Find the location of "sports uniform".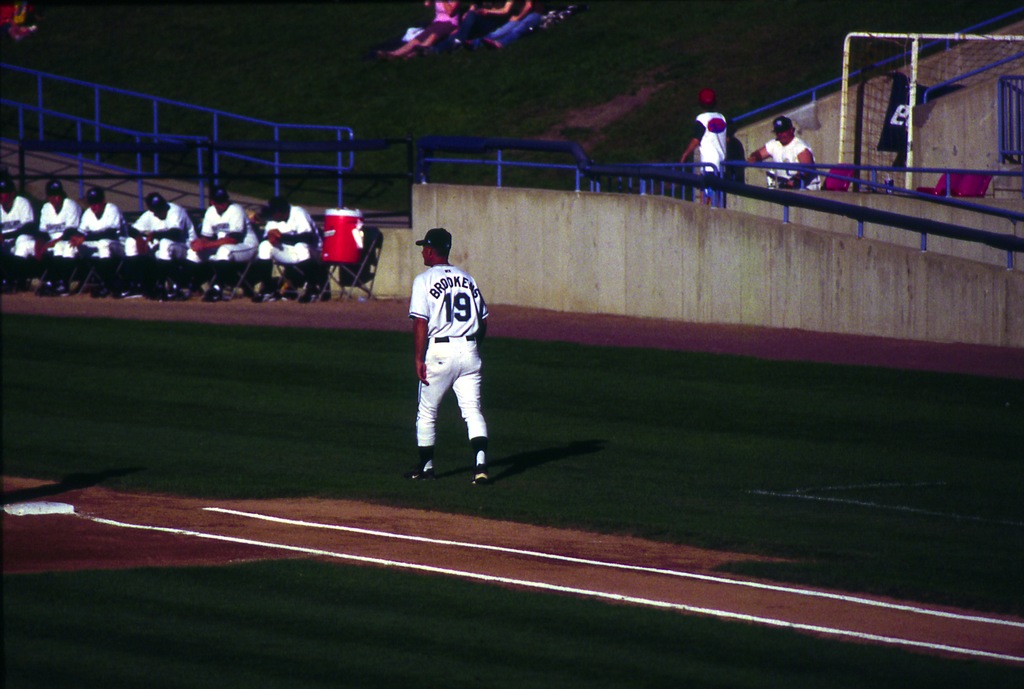
Location: 26, 208, 79, 279.
